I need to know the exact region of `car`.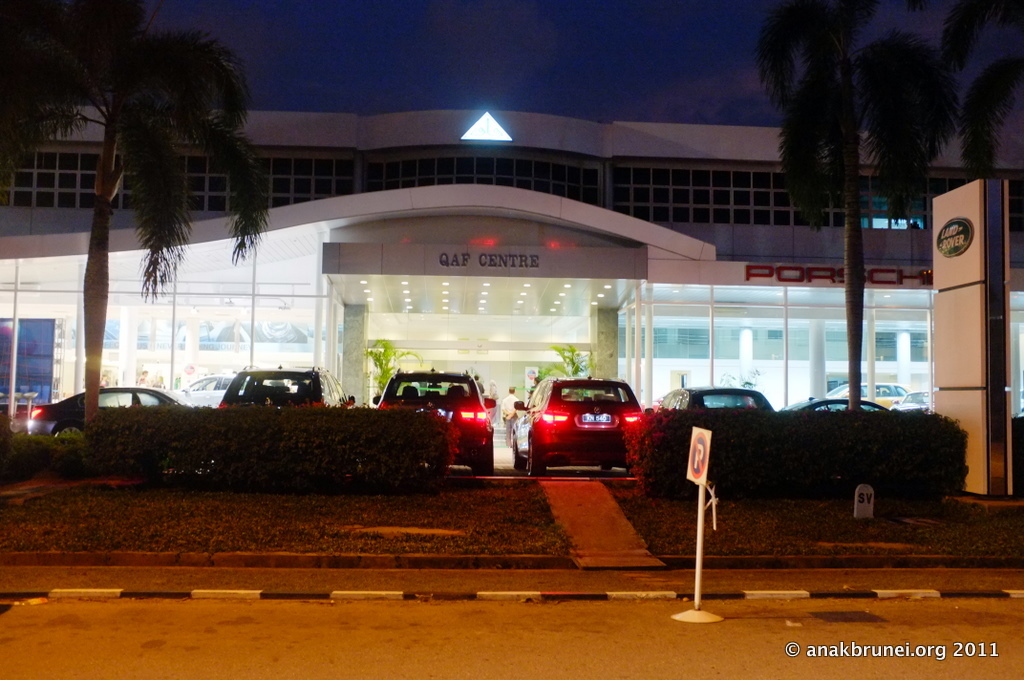
Region: crop(524, 381, 656, 482).
